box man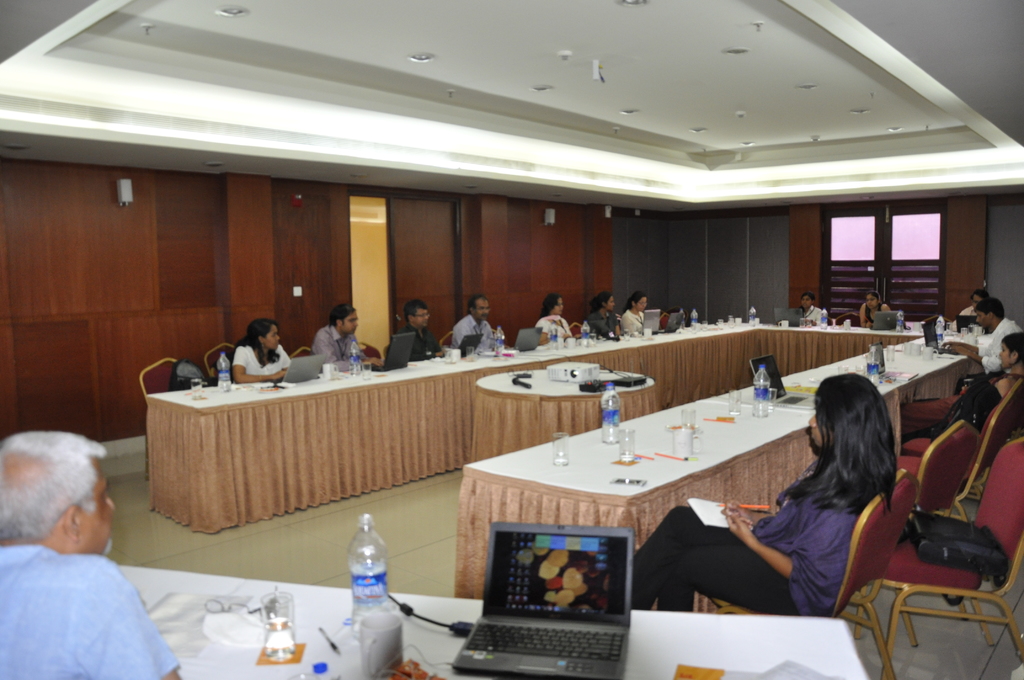
BBox(951, 291, 988, 330)
